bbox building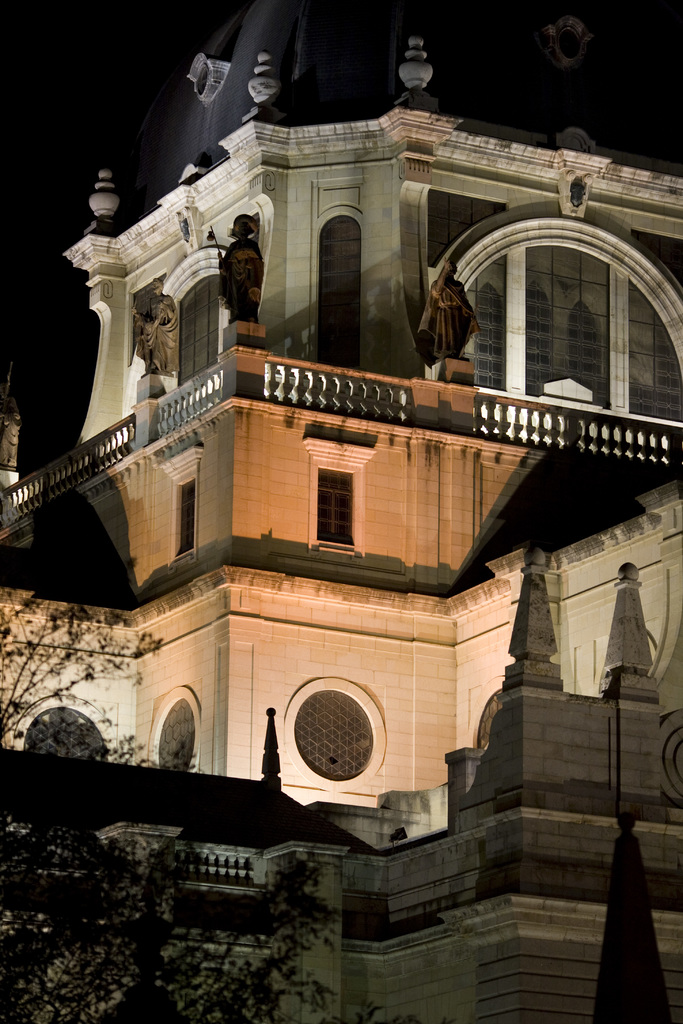
0/0/682/1023
